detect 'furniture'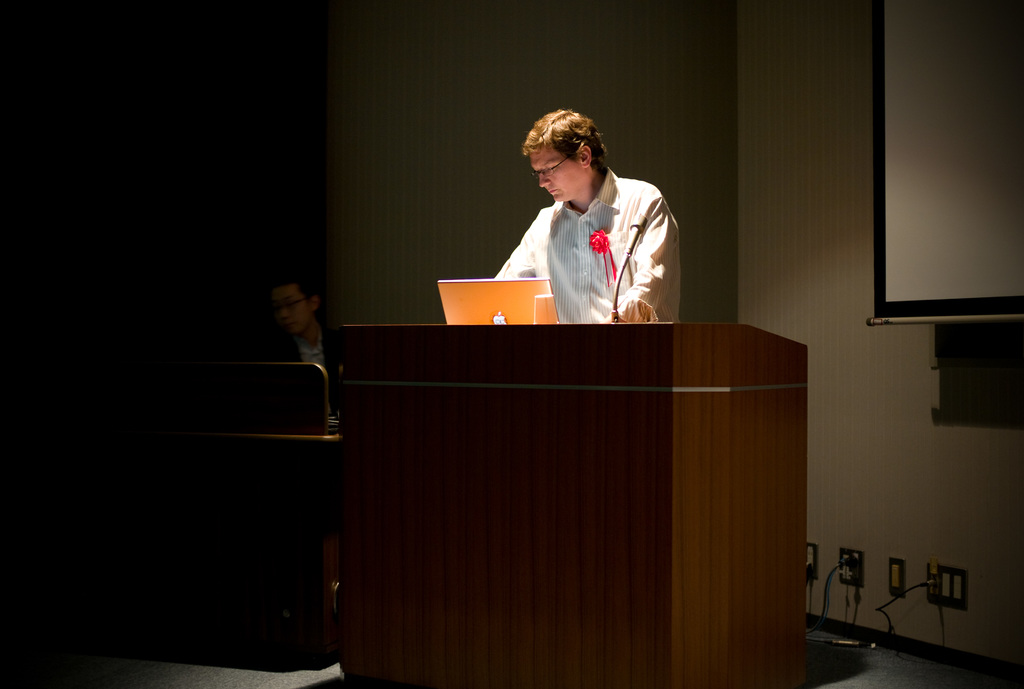
box=[164, 434, 342, 675]
